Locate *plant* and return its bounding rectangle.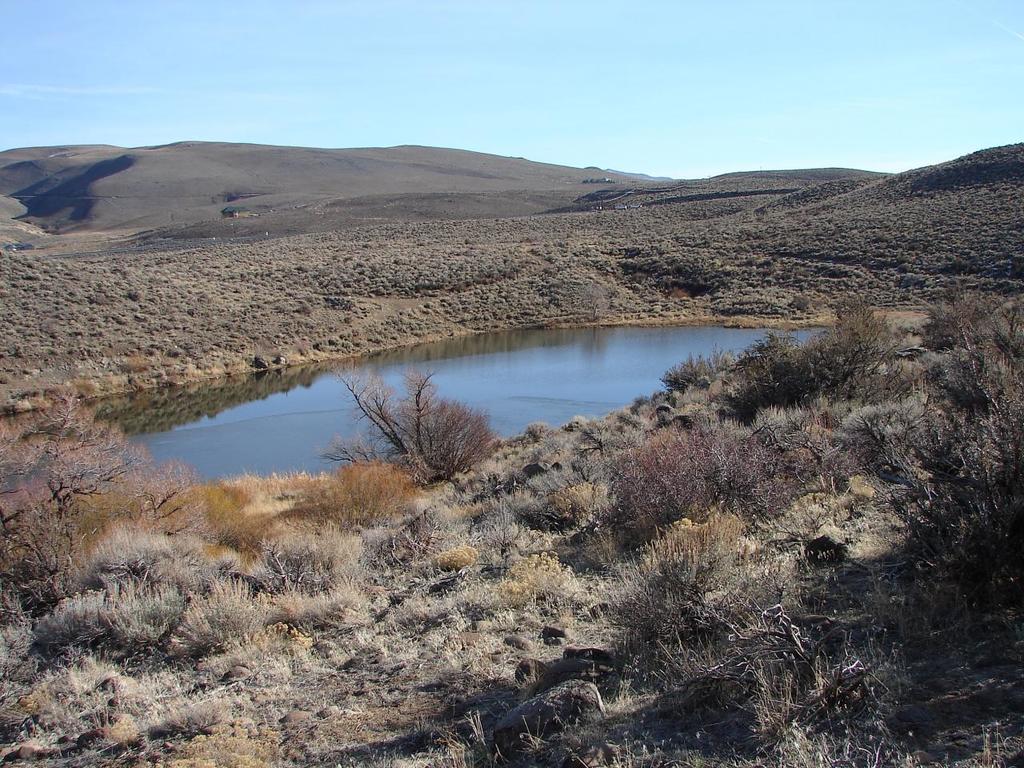
990/286/1022/355.
